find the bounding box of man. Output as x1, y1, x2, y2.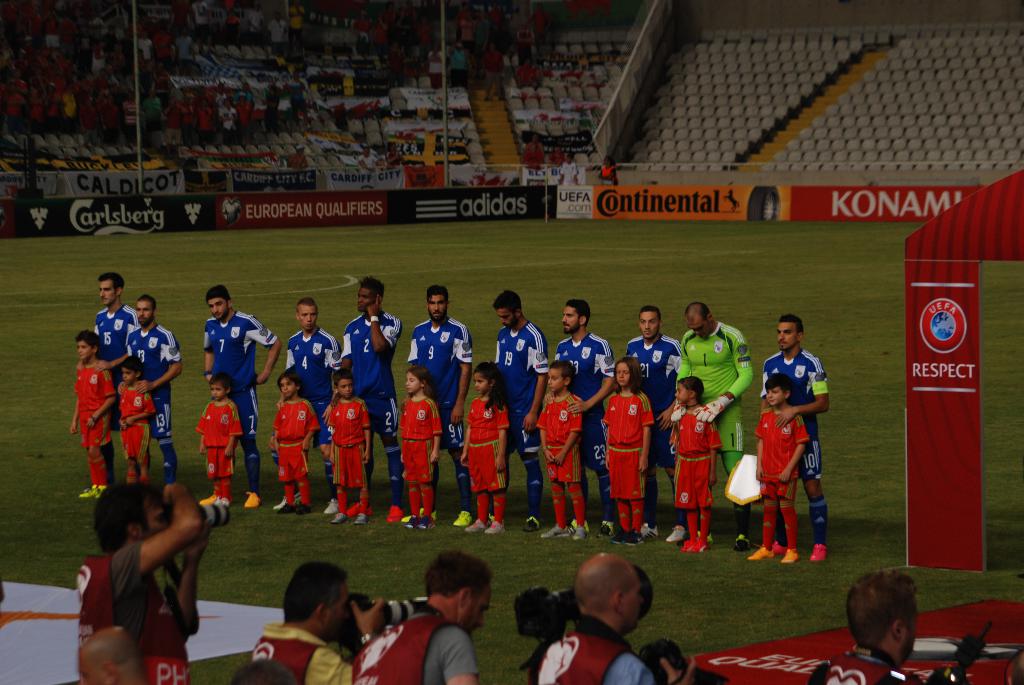
73, 618, 150, 684.
